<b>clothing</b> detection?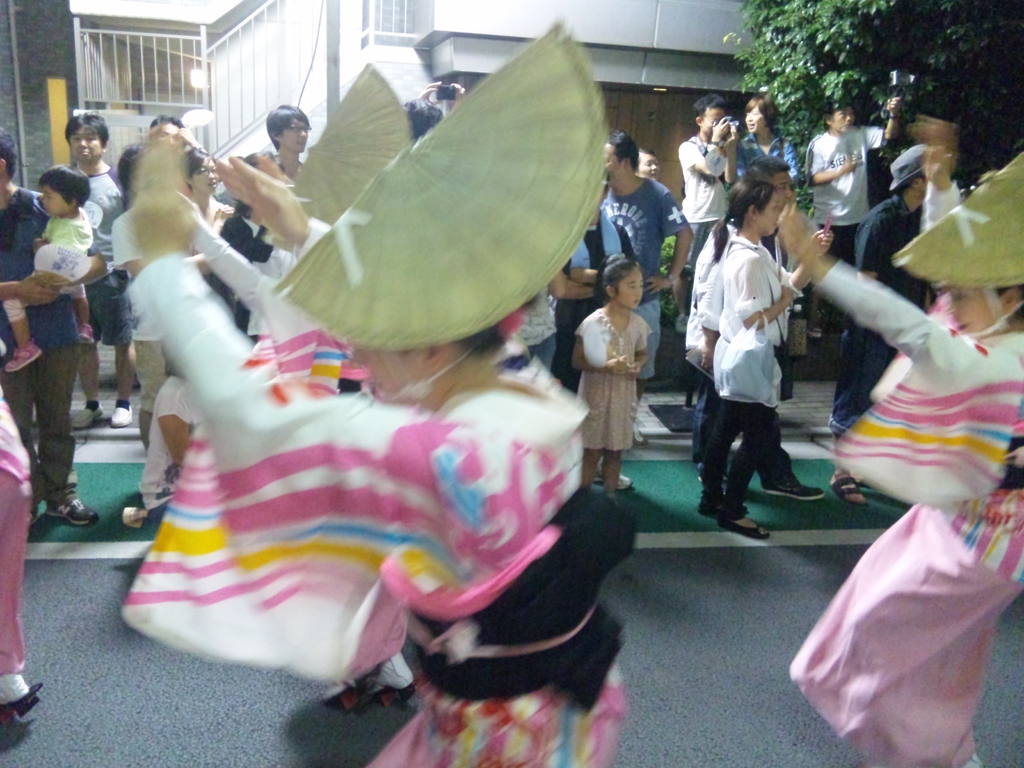
detection(718, 230, 791, 514)
